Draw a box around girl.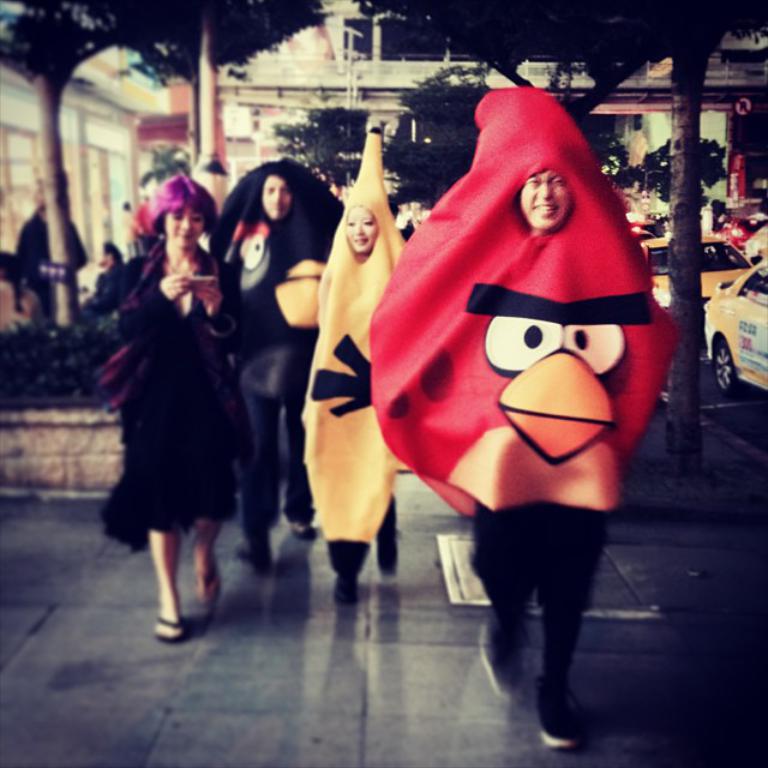
[left=0, top=257, right=38, bottom=338].
